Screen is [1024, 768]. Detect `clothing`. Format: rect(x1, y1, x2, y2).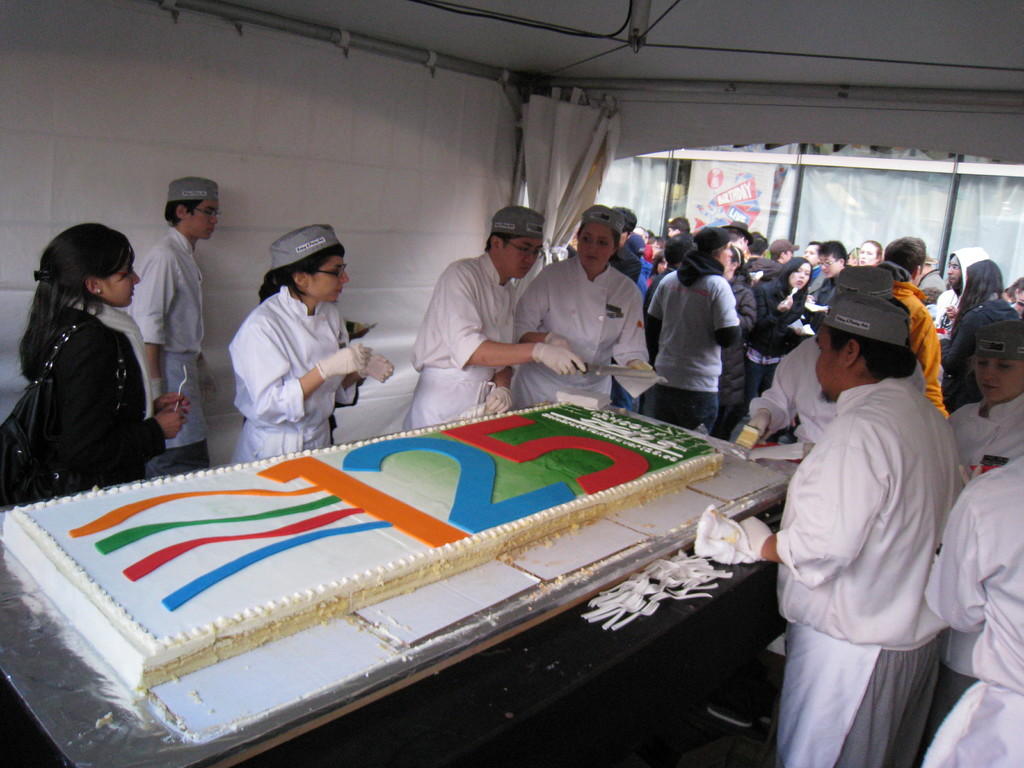
rect(643, 271, 744, 429).
